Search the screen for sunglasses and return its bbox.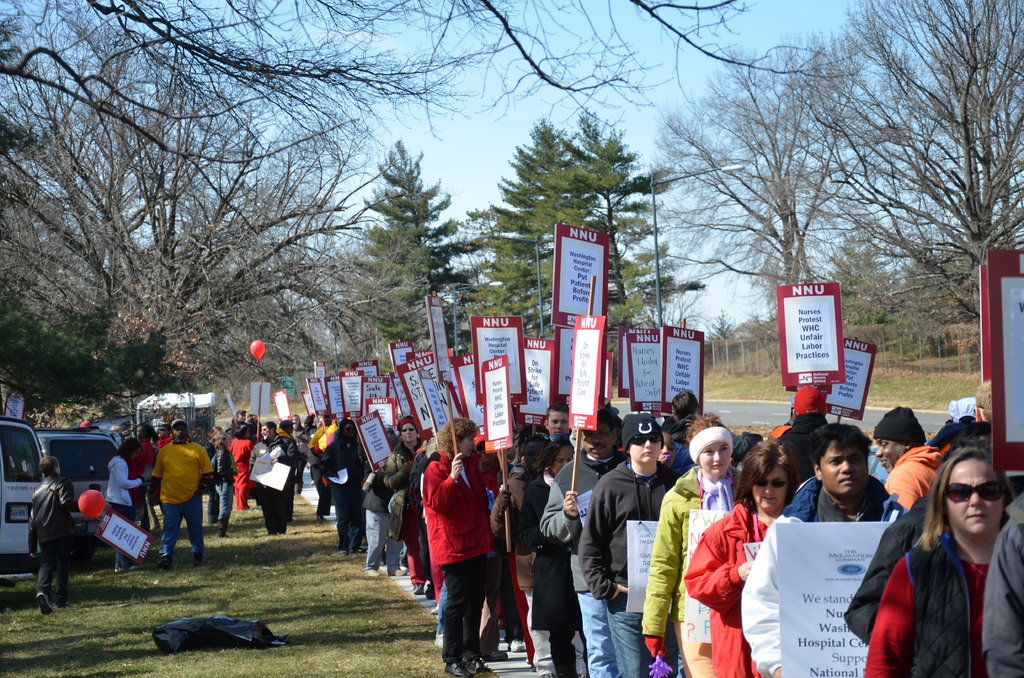
Found: 945 482 1005 504.
